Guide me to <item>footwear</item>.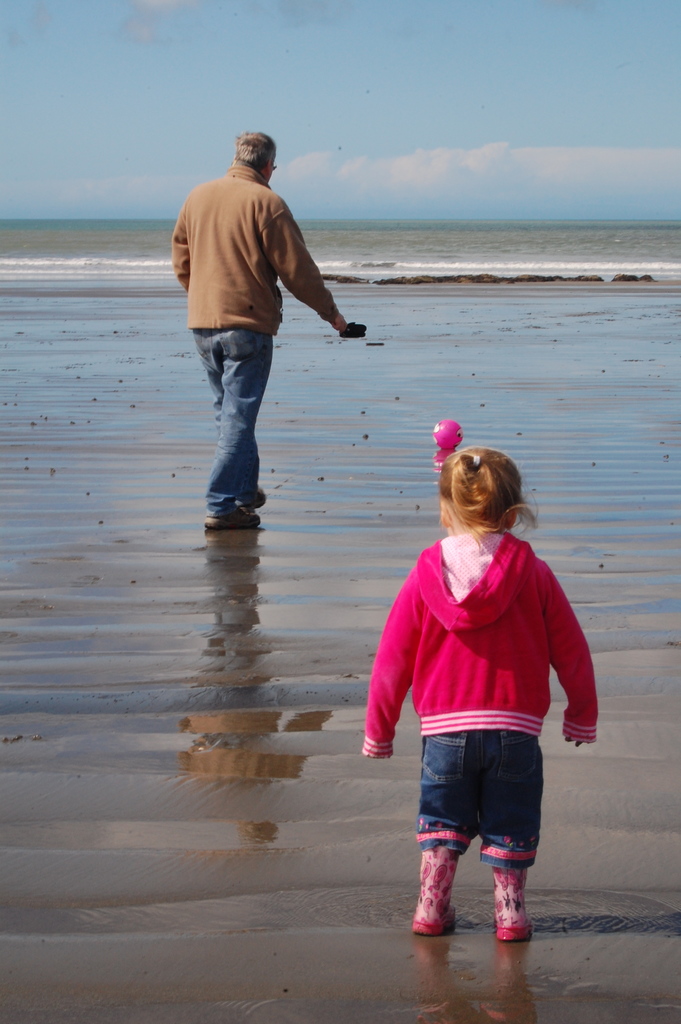
Guidance: (210,511,267,531).
